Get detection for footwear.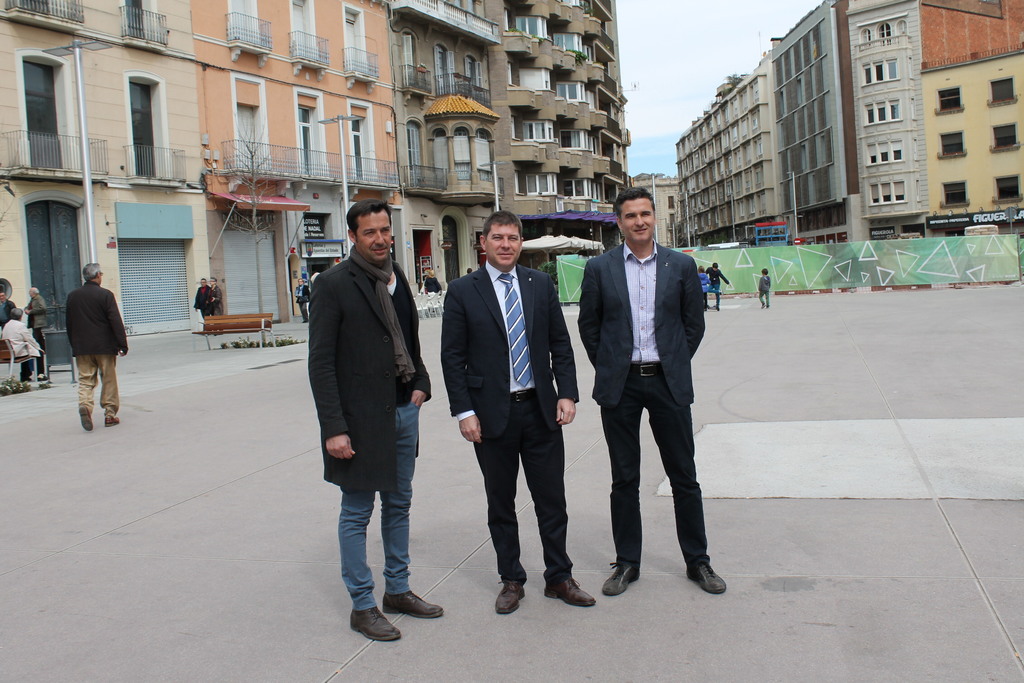
Detection: box=[602, 554, 643, 595].
